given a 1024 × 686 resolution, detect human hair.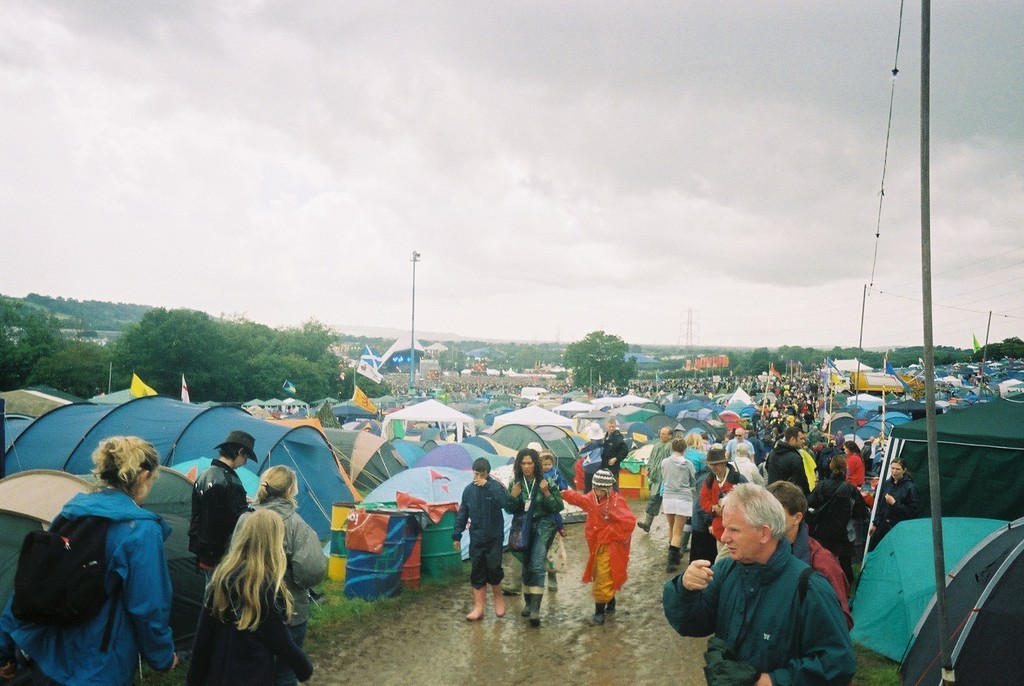
l=476, t=457, r=490, b=472.
